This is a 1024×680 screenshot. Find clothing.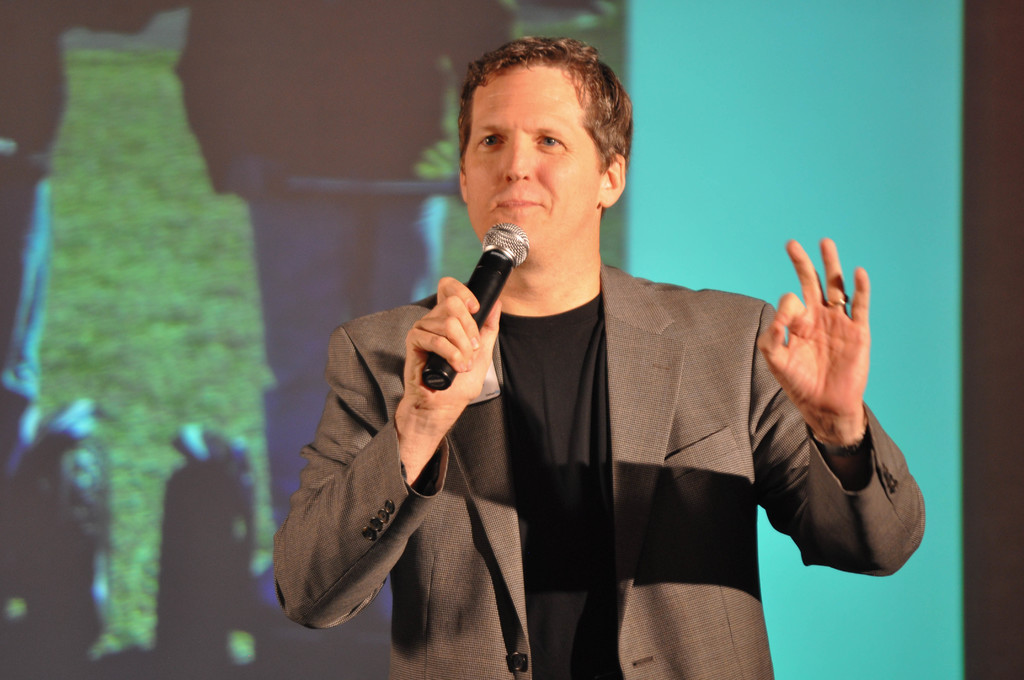
Bounding box: rect(271, 256, 925, 679).
